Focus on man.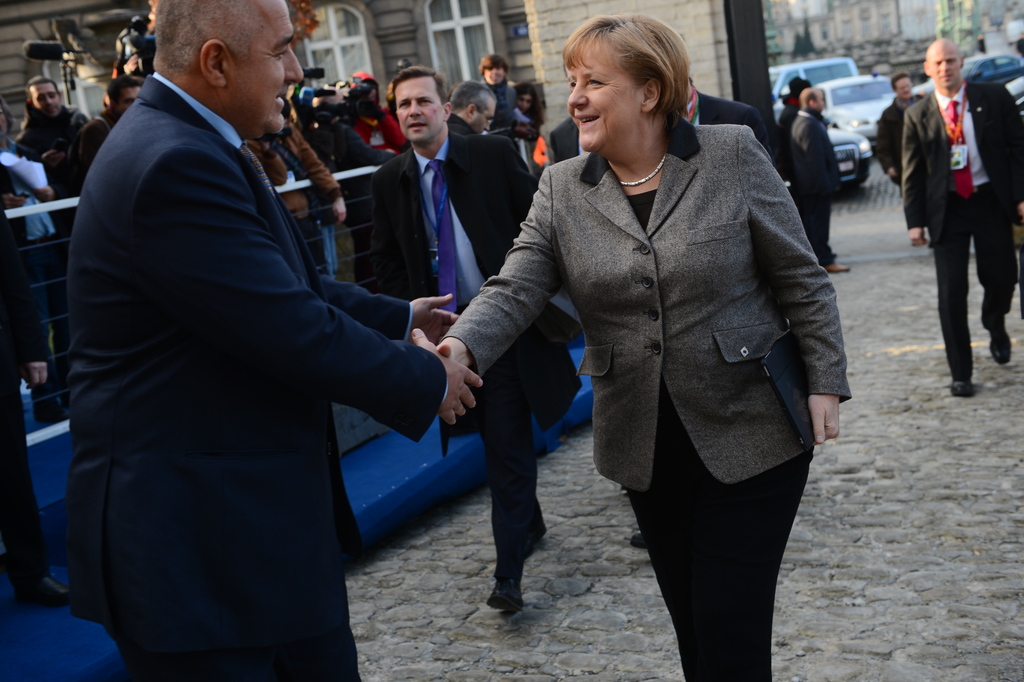
Focused at {"left": 95, "top": 72, "right": 143, "bottom": 130}.
